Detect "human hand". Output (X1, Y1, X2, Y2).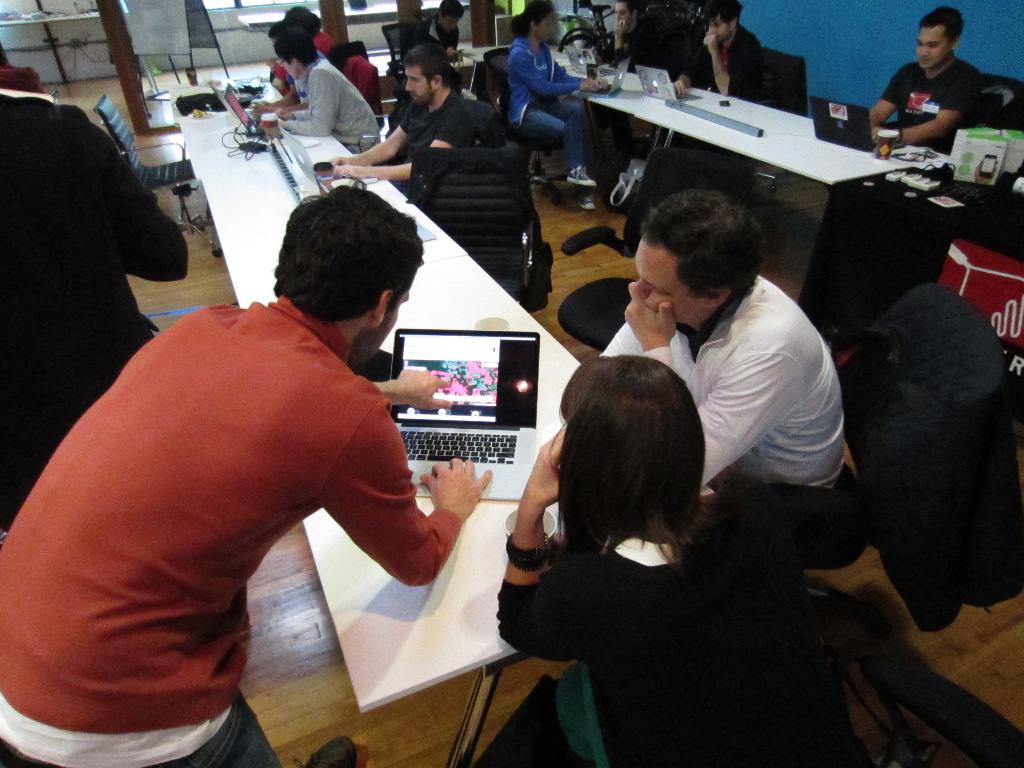
(327, 155, 351, 164).
